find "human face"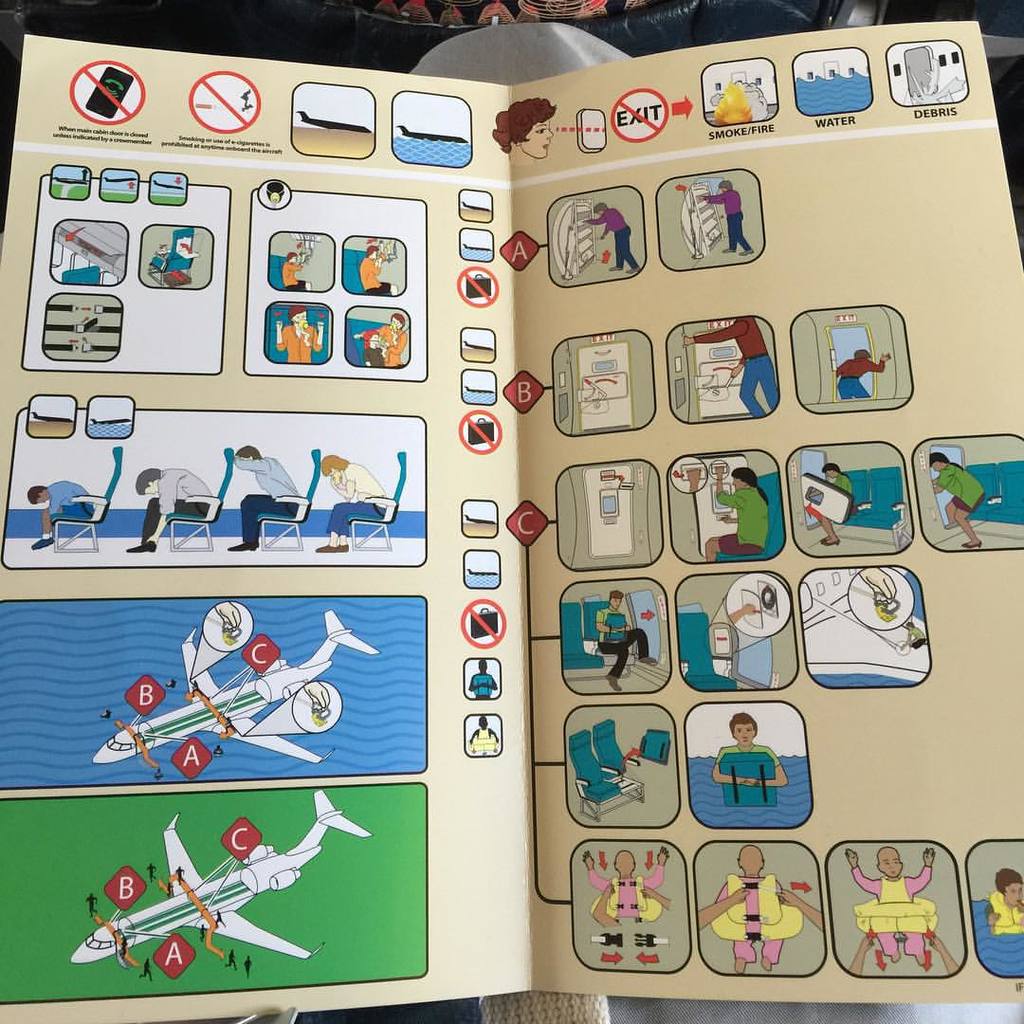
bbox(517, 119, 553, 158)
